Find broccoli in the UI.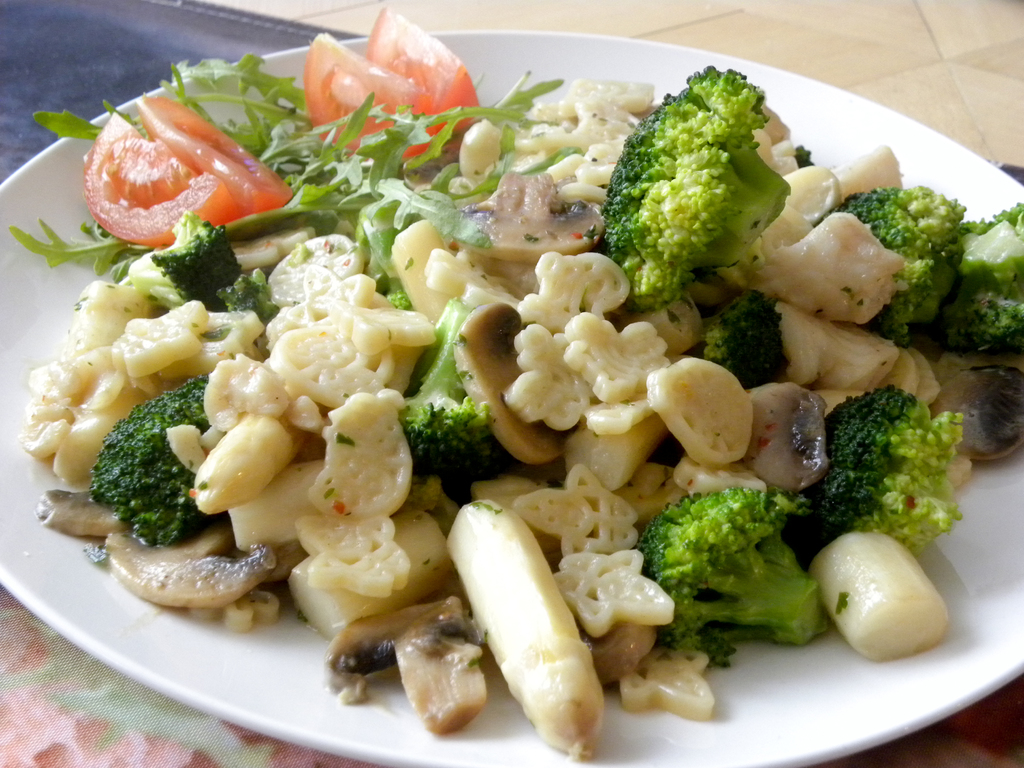
UI element at {"x1": 834, "y1": 183, "x2": 1023, "y2": 355}.
